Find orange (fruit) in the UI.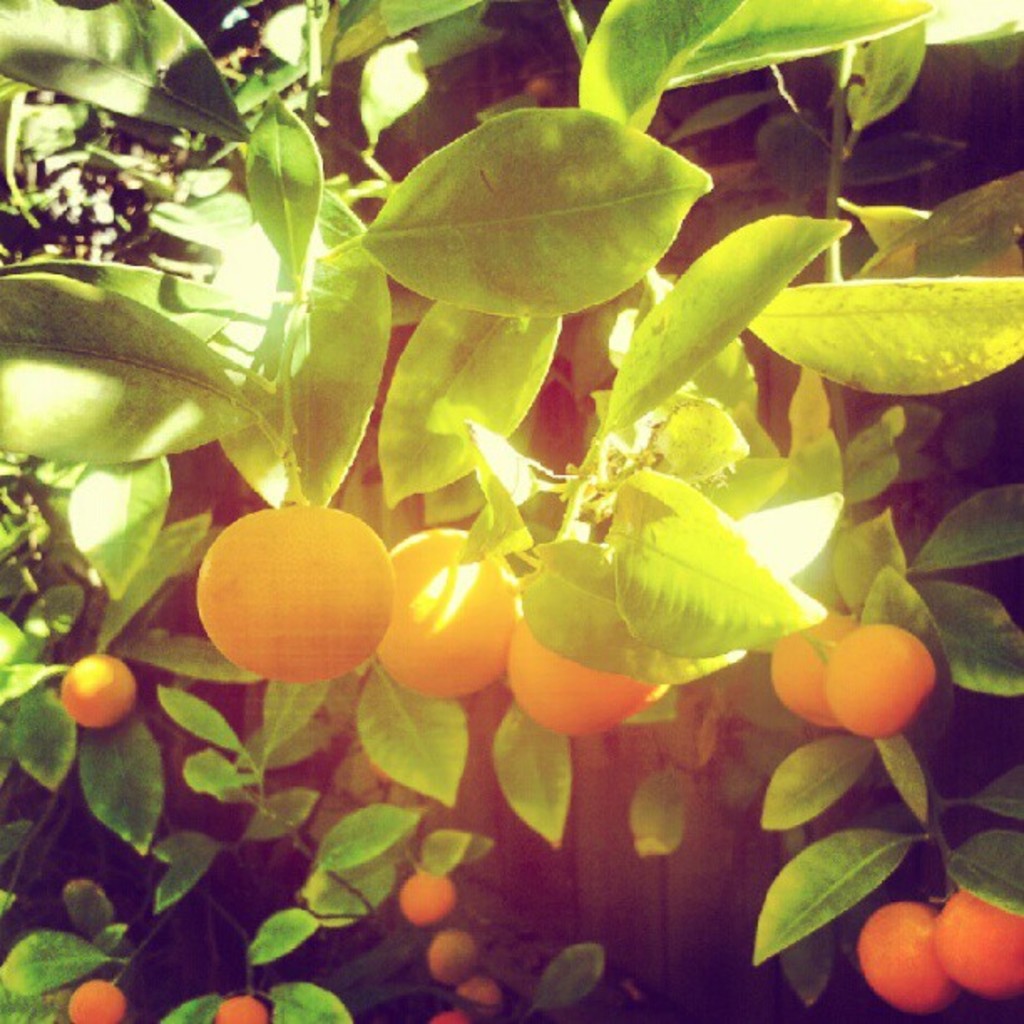
UI element at BBox(504, 612, 671, 743).
